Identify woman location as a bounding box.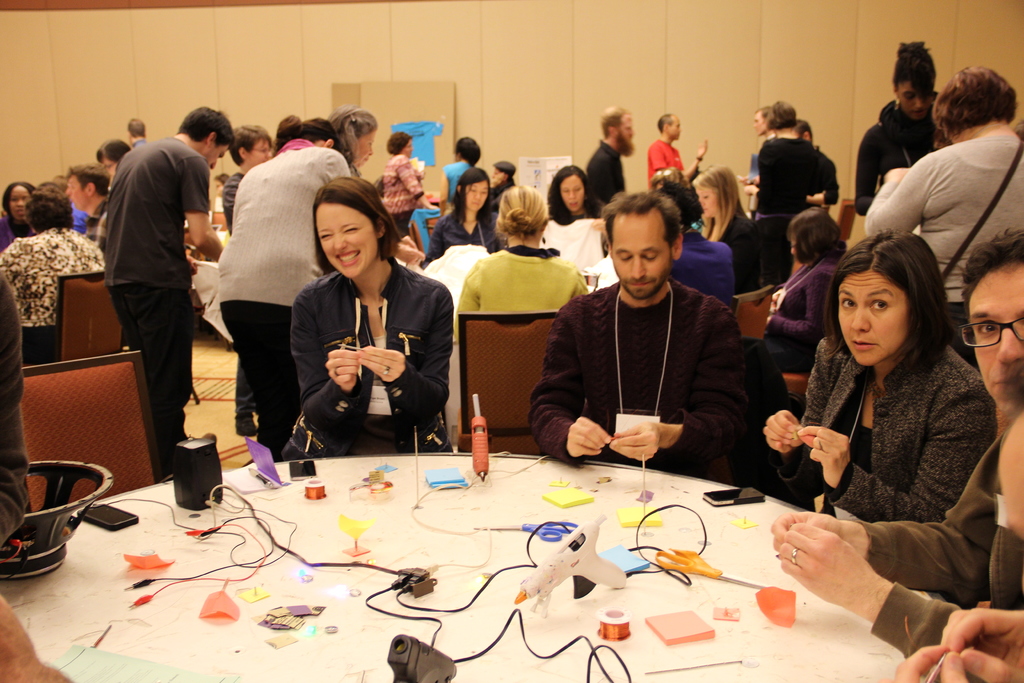
bbox=[461, 185, 595, 328].
